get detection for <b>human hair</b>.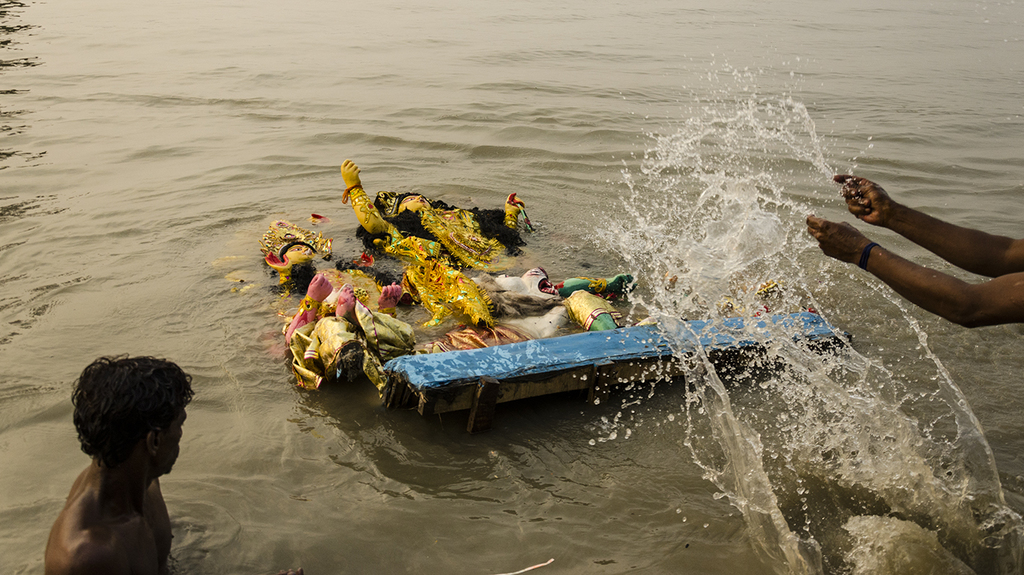
Detection: box=[72, 348, 201, 480].
